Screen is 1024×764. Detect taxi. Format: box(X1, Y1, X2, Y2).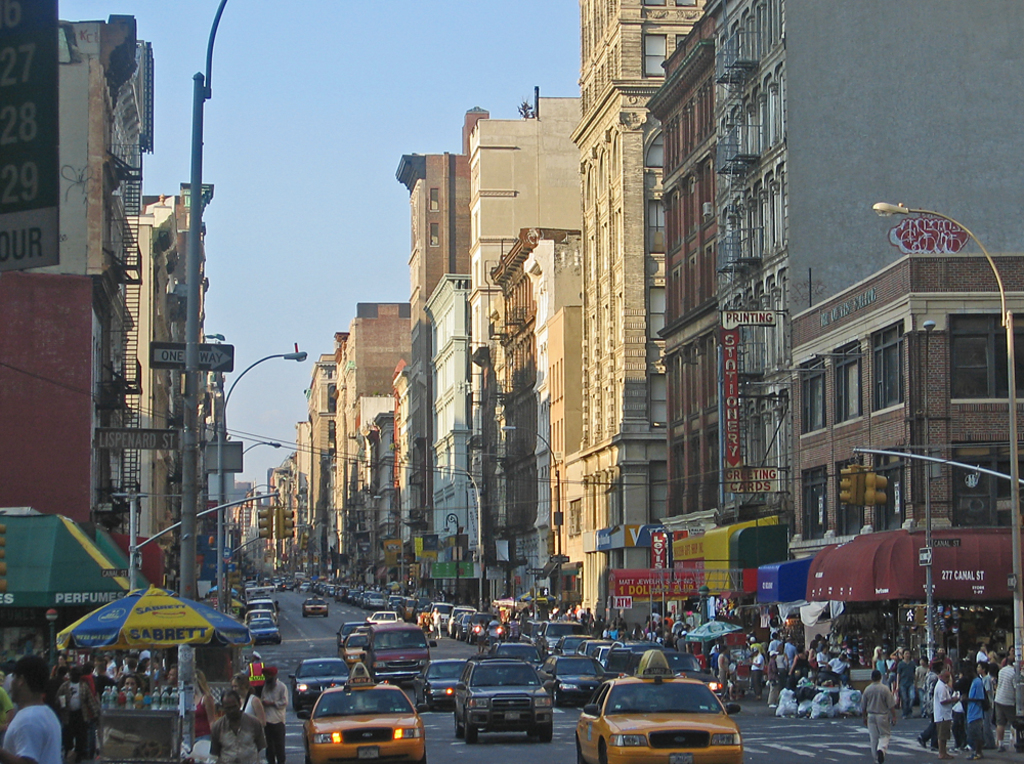
box(570, 666, 762, 756).
